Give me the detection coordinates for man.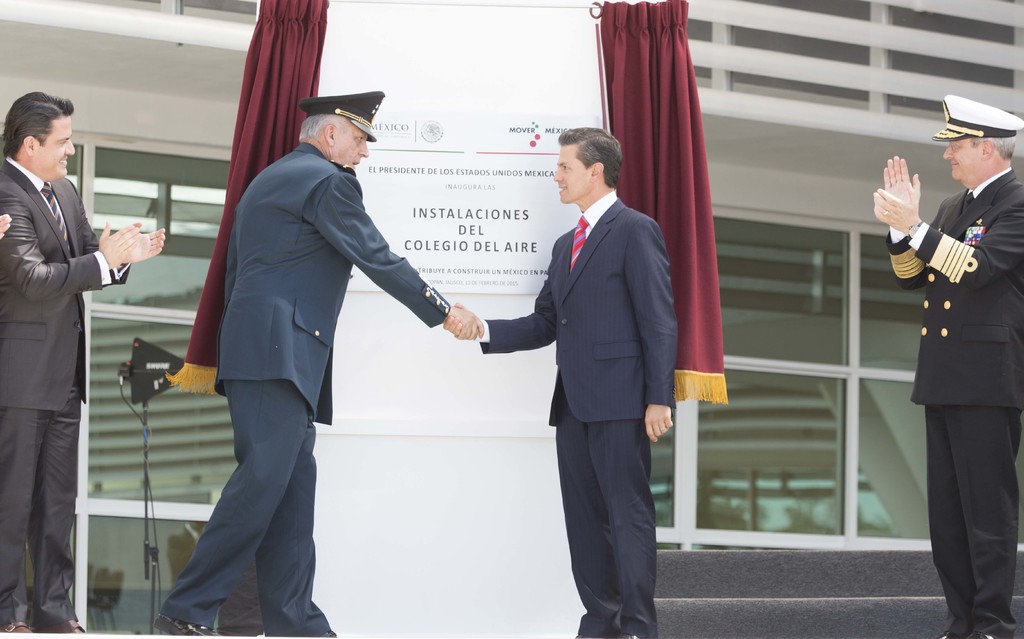
region(447, 126, 677, 638).
